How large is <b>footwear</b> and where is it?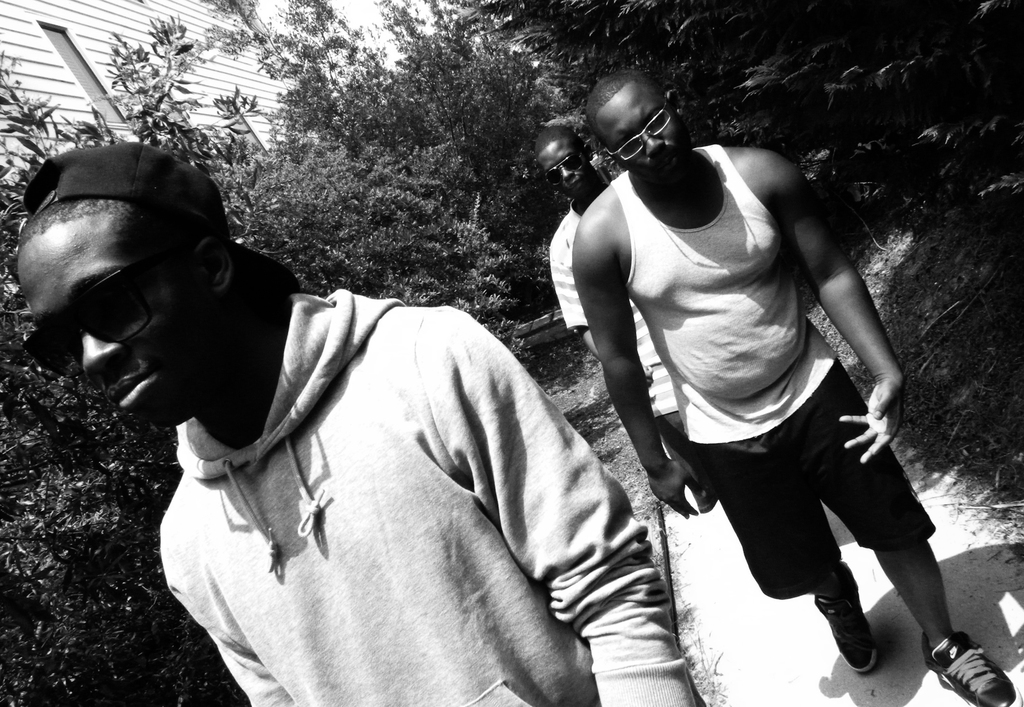
Bounding box: bbox(812, 569, 870, 674).
